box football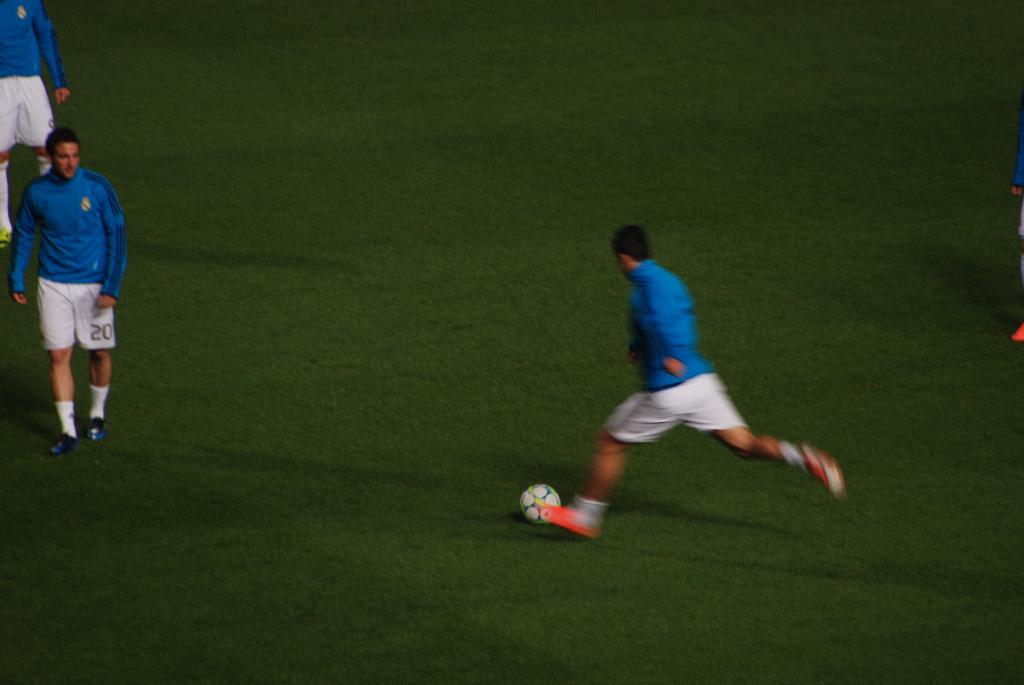
rect(516, 484, 563, 524)
